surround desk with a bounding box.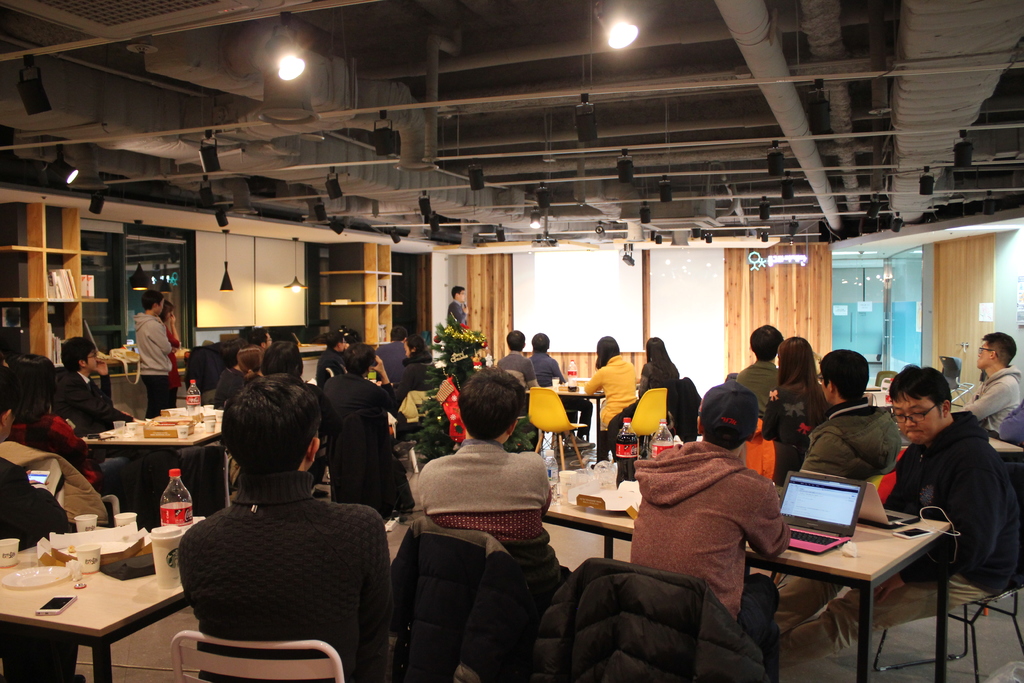
<box>547,459,952,682</box>.
